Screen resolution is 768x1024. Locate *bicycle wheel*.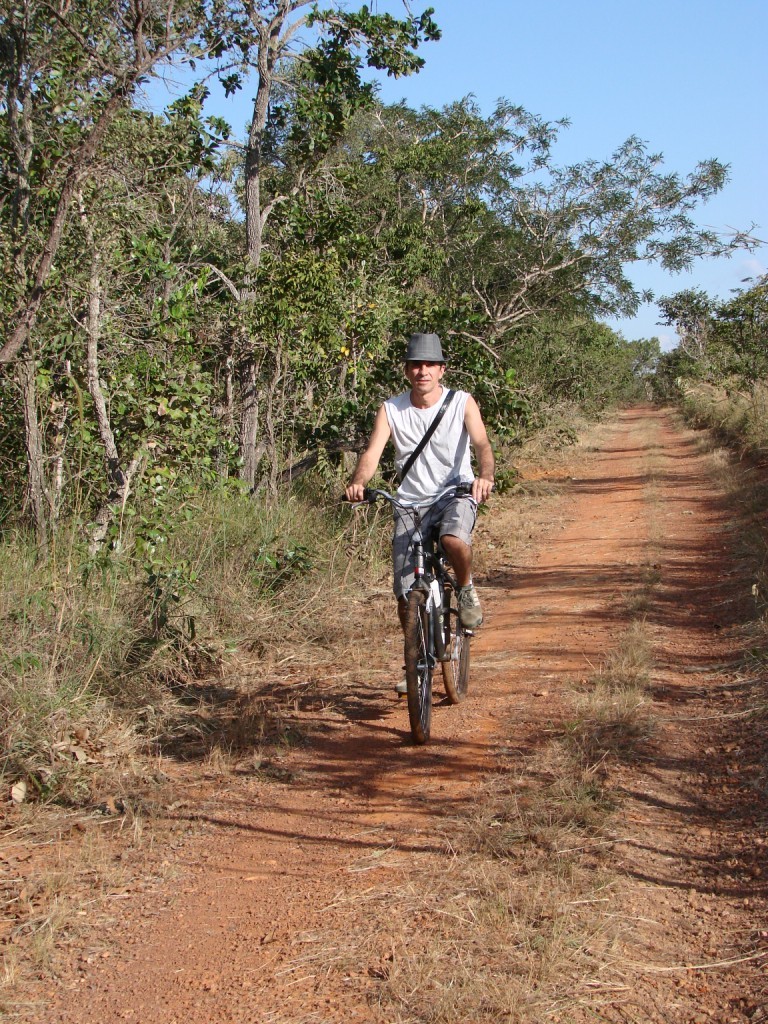
(x1=436, y1=566, x2=468, y2=708).
